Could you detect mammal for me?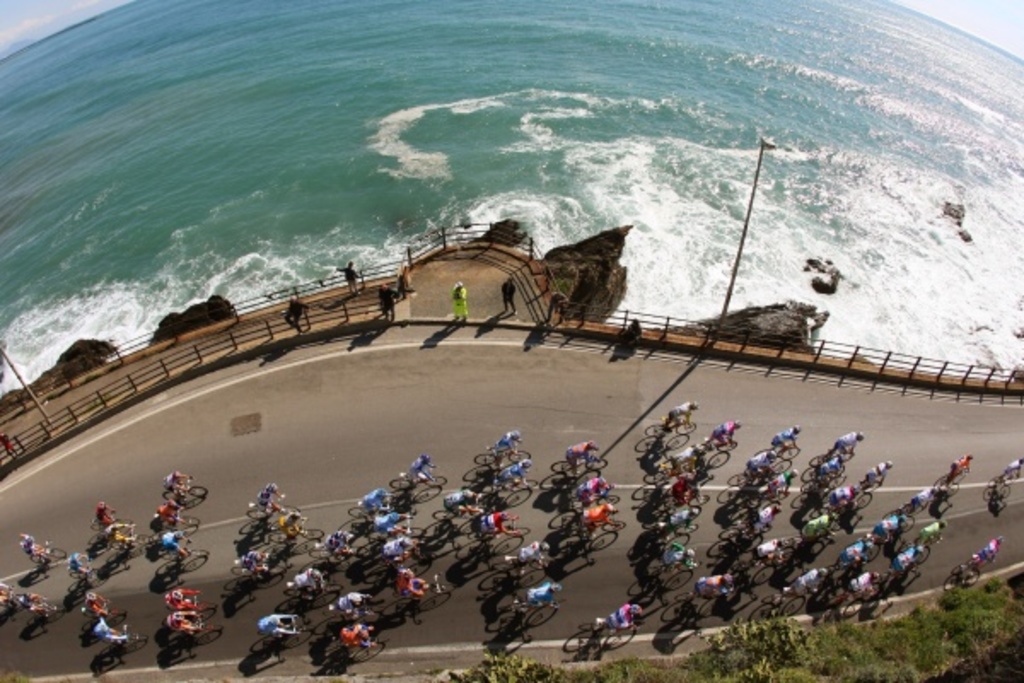
Detection result: <bbox>280, 509, 299, 531</bbox>.
